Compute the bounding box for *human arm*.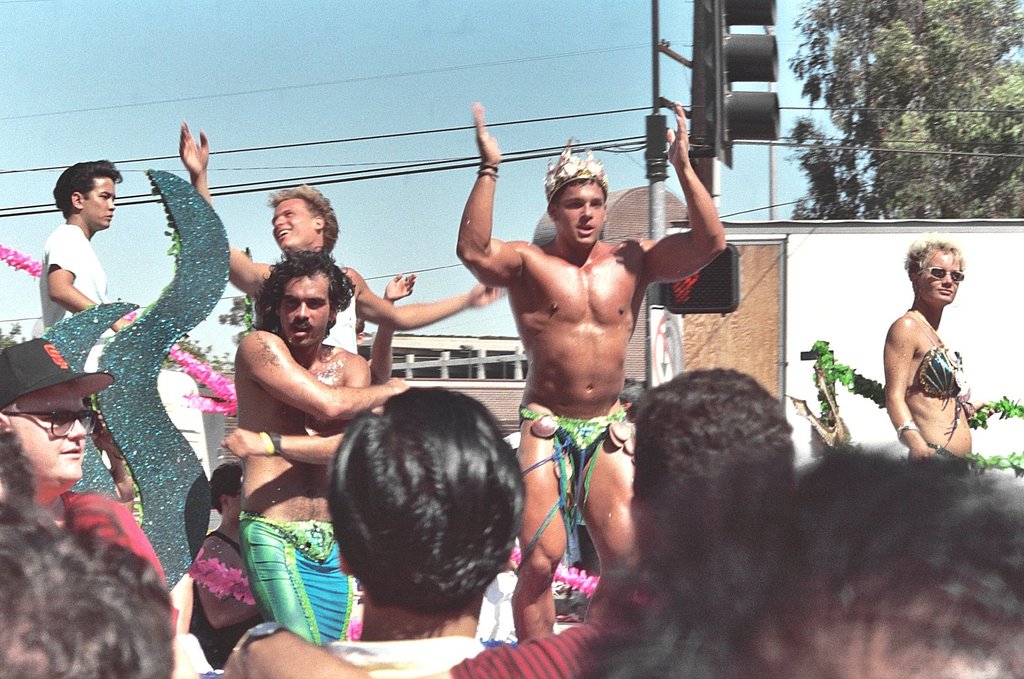
[left=651, top=143, right=749, bottom=331].
